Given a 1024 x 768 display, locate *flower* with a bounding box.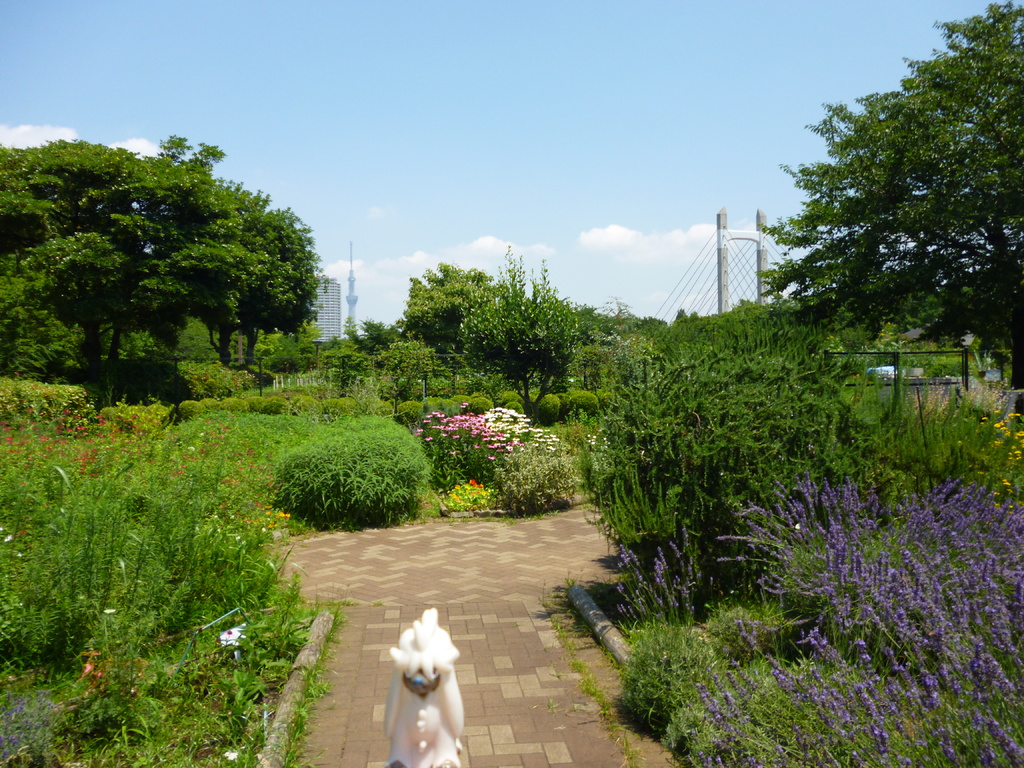
Located: region(486, 442, 497, 452).
